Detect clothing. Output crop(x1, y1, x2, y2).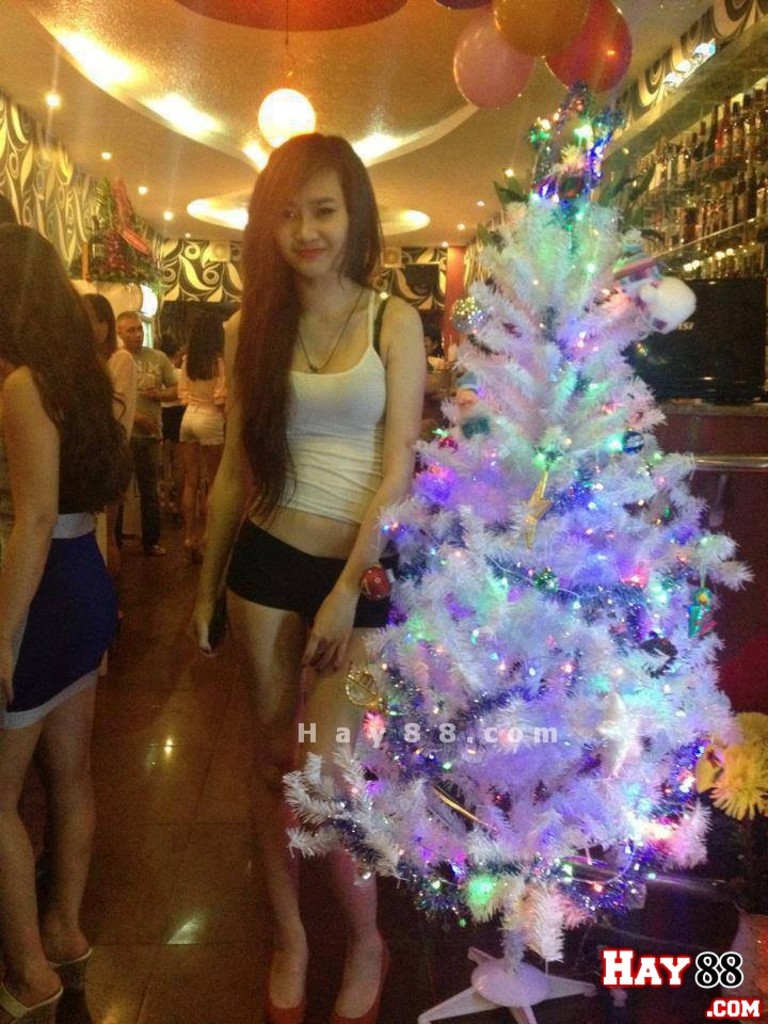
crop(174, 346, 229, 447).
